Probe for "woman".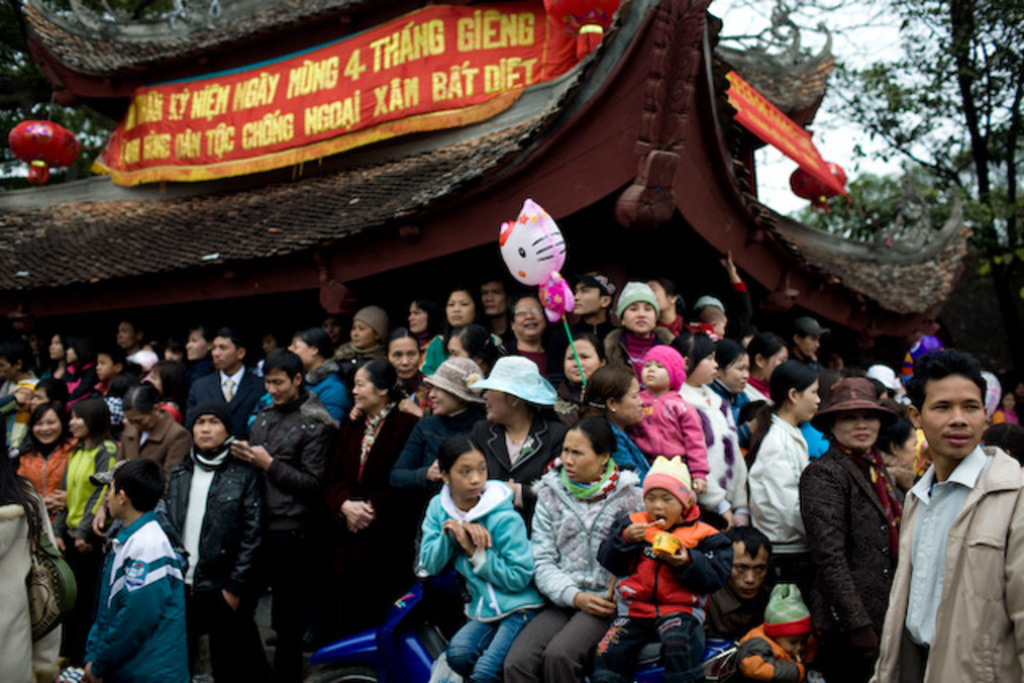
Probe result: rect(744, 325, 790, 416).
